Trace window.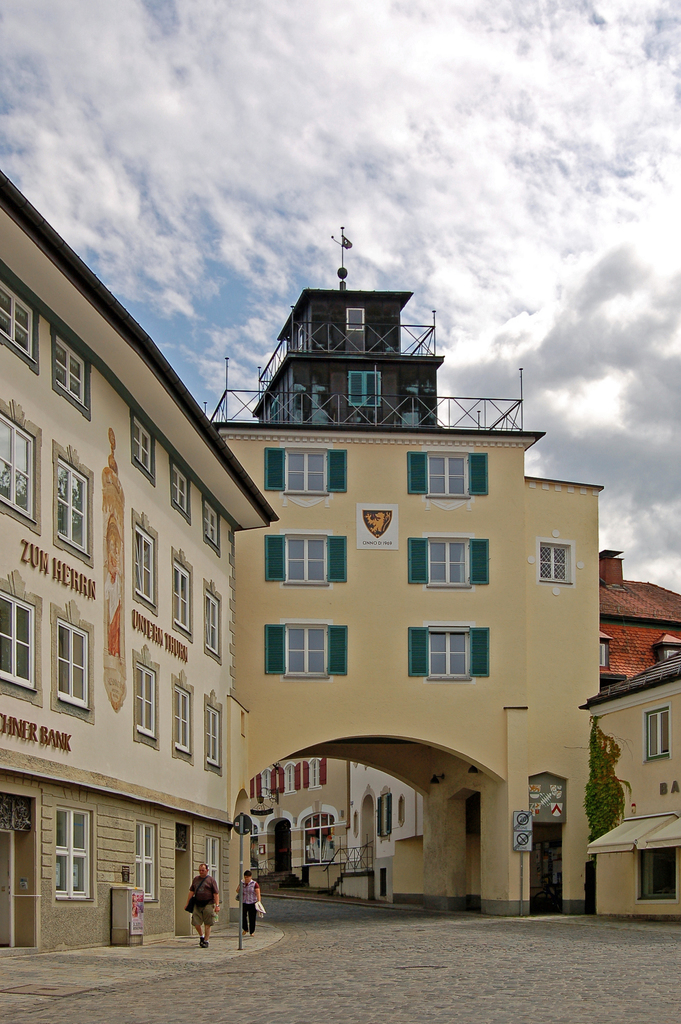
Traced to (347, 308, 365, 333).
